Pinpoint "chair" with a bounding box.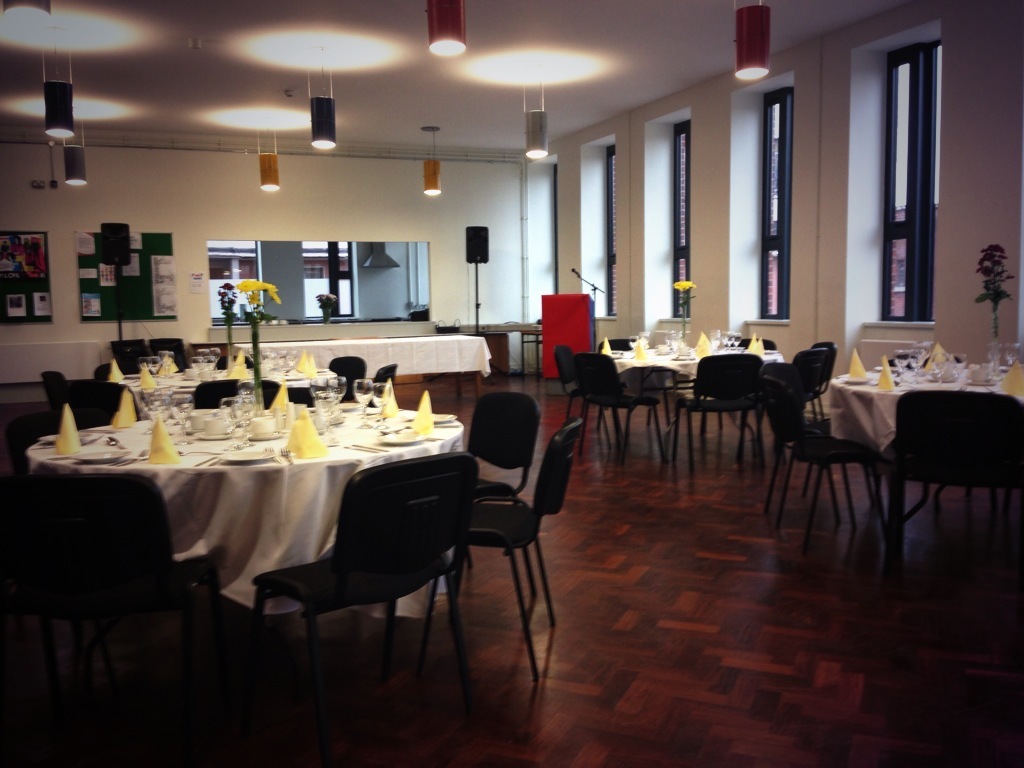
(103, 384, 156, 419).
